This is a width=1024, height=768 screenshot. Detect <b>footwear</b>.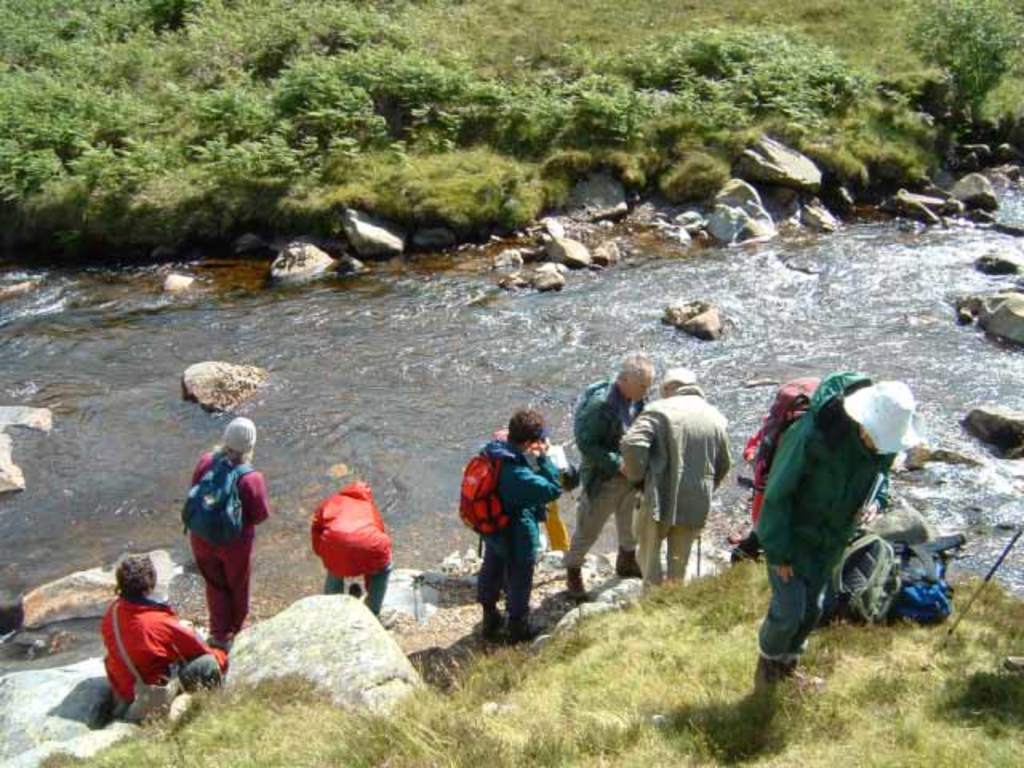
(left=613, top=544, right=643, bottom=582).
